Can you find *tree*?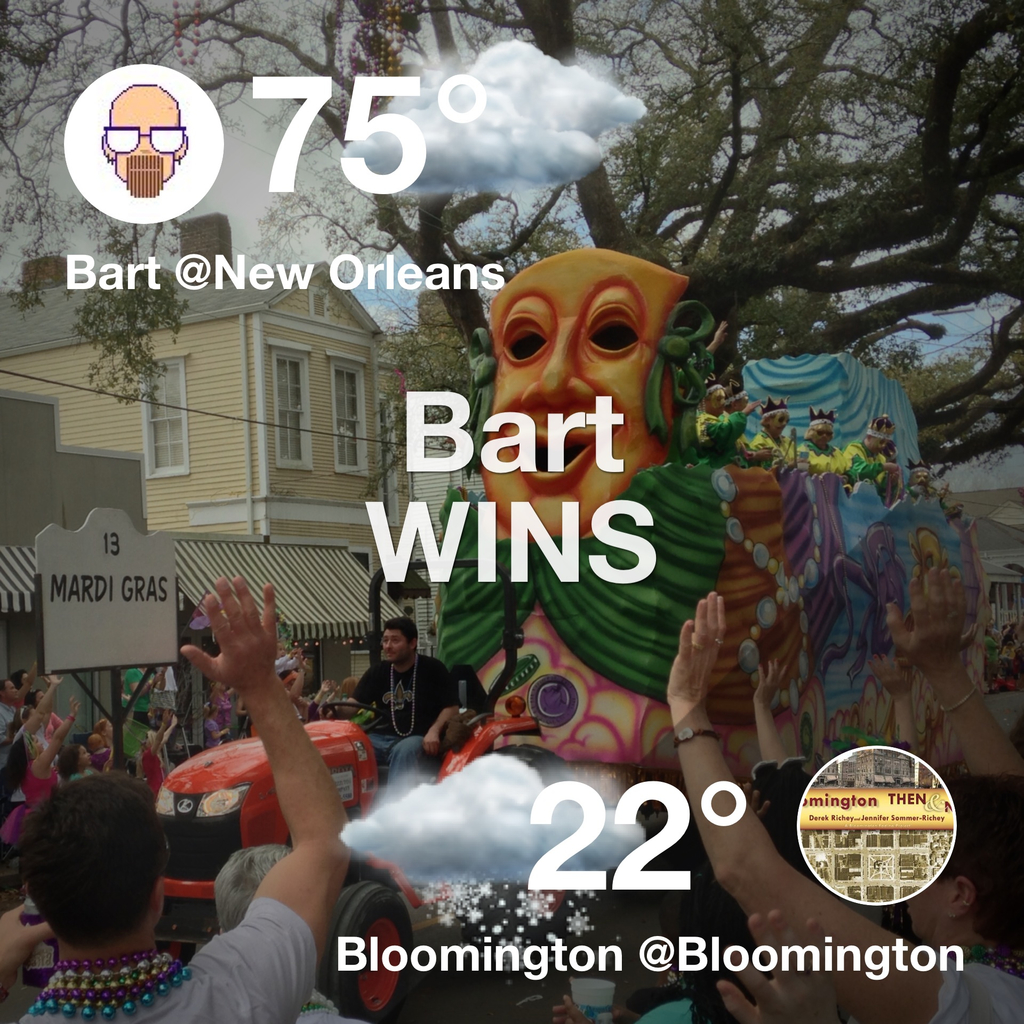
Yes, bounding box: bbox(36, 4, 1023, 413).
